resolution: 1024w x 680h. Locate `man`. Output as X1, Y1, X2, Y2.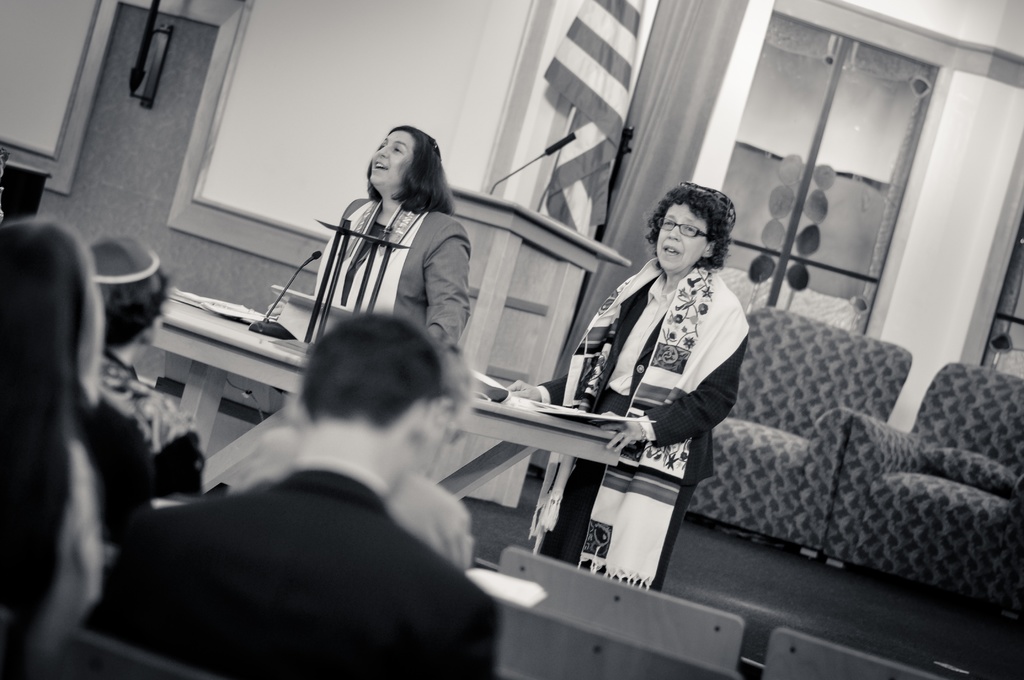
106, 325, 548, 665.
